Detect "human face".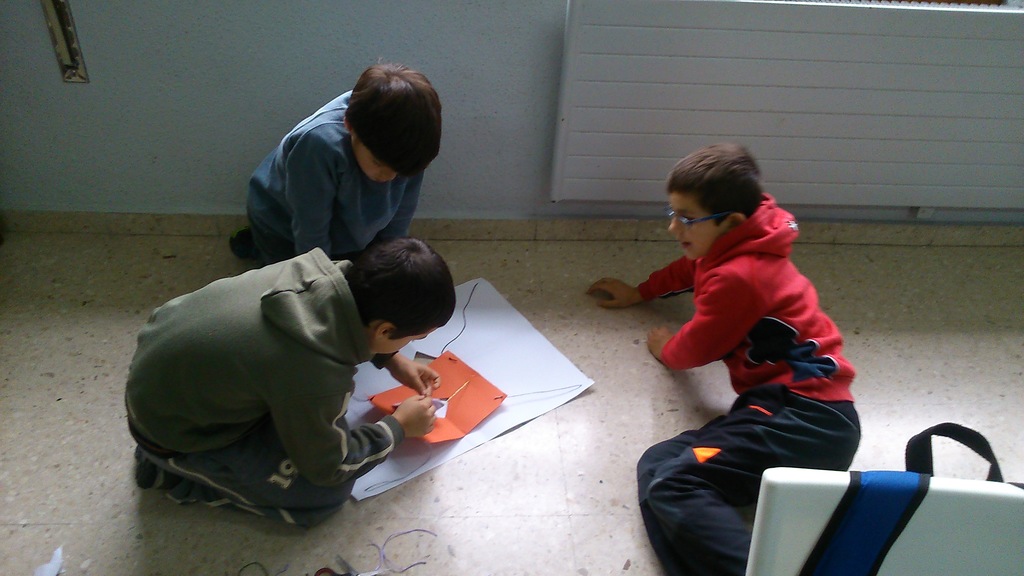
Detected at 663/183/726/261.
